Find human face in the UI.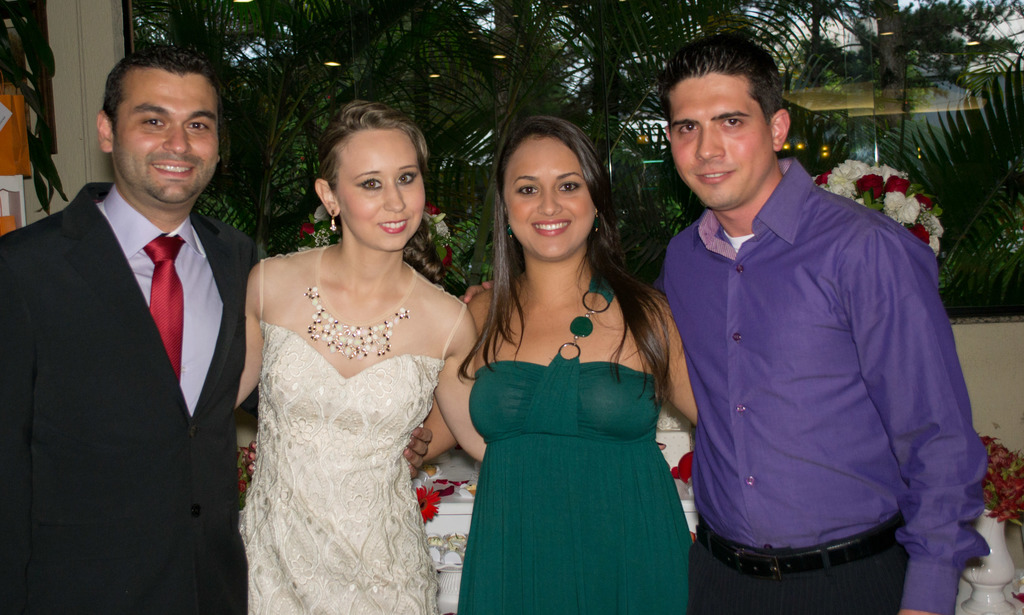
UI element at {"left": 112, "top": 71, "right": 220, "bottom": 202}.
